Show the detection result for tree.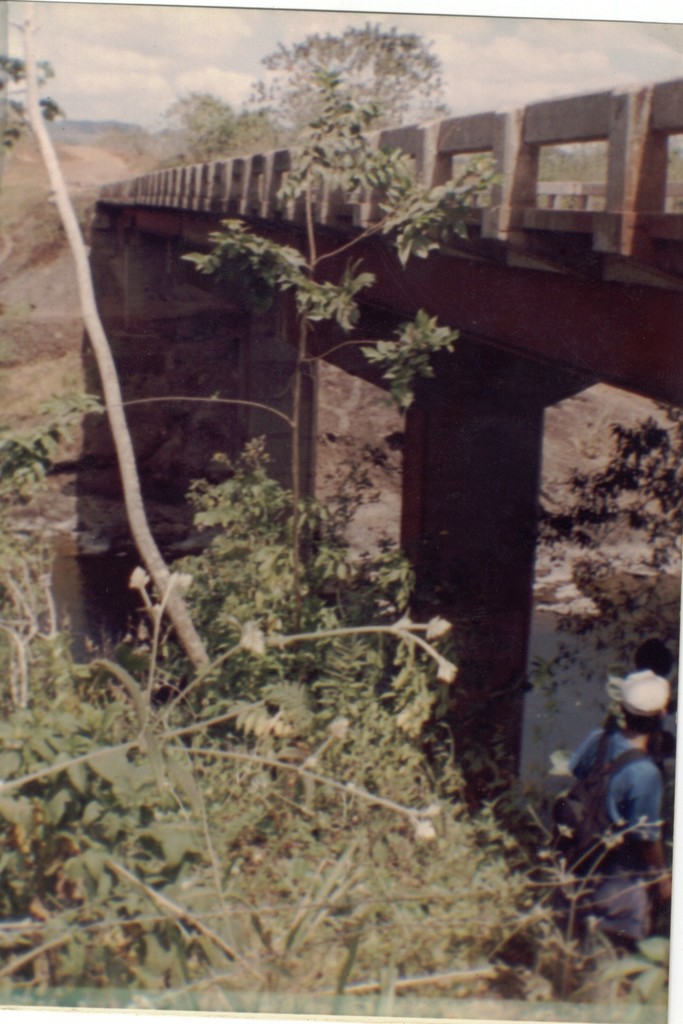
bbox=[231, 22, 456, 147].
